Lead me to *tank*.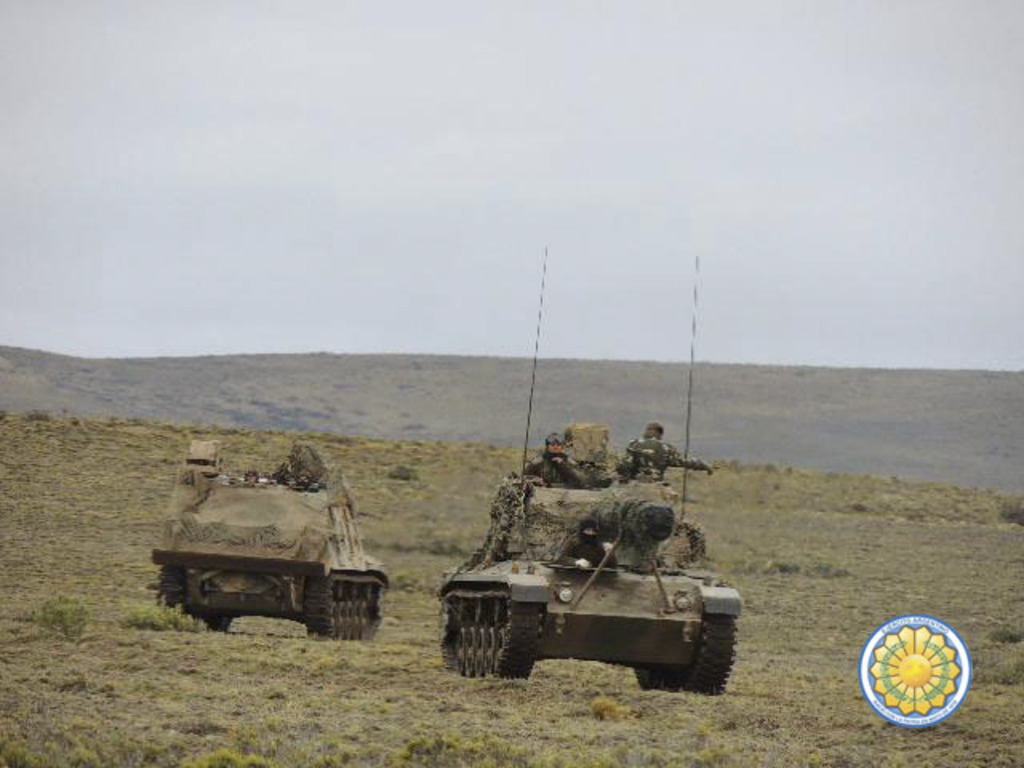
Lead to <box>142,421,392,638</box>.
